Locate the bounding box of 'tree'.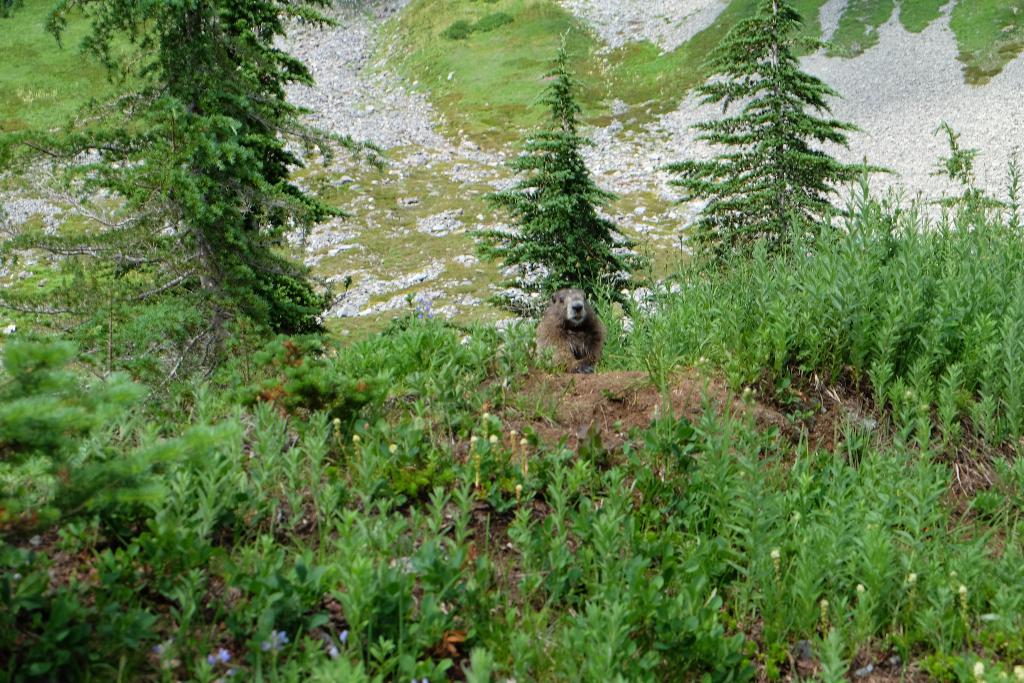
Bounding box: 465, 26, 662, 319.
